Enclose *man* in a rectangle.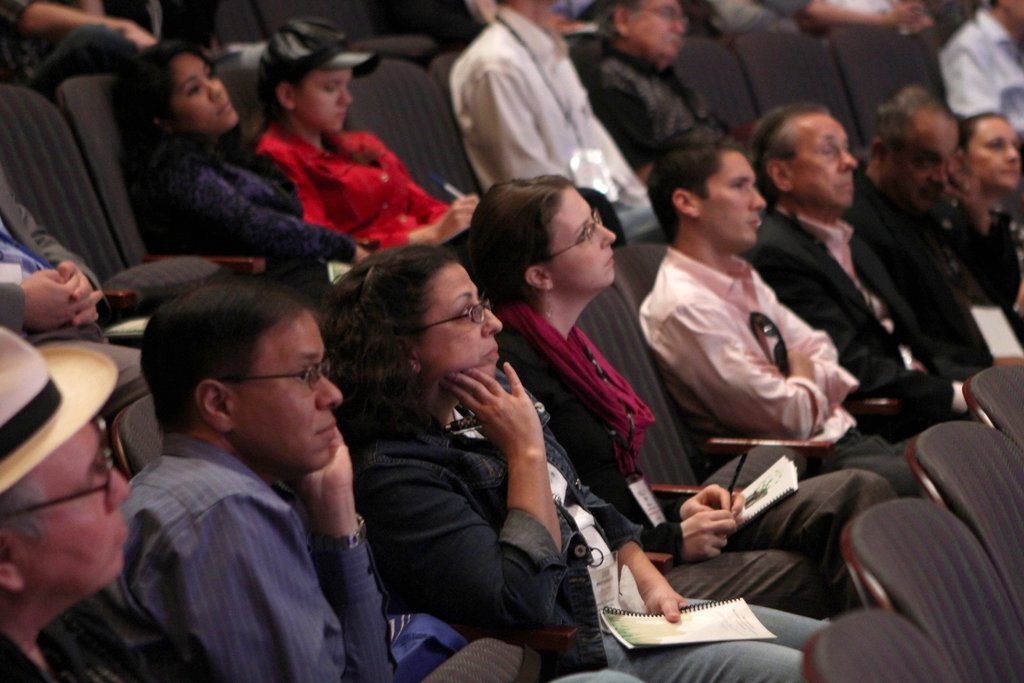
[588, 0, 739, 188].
